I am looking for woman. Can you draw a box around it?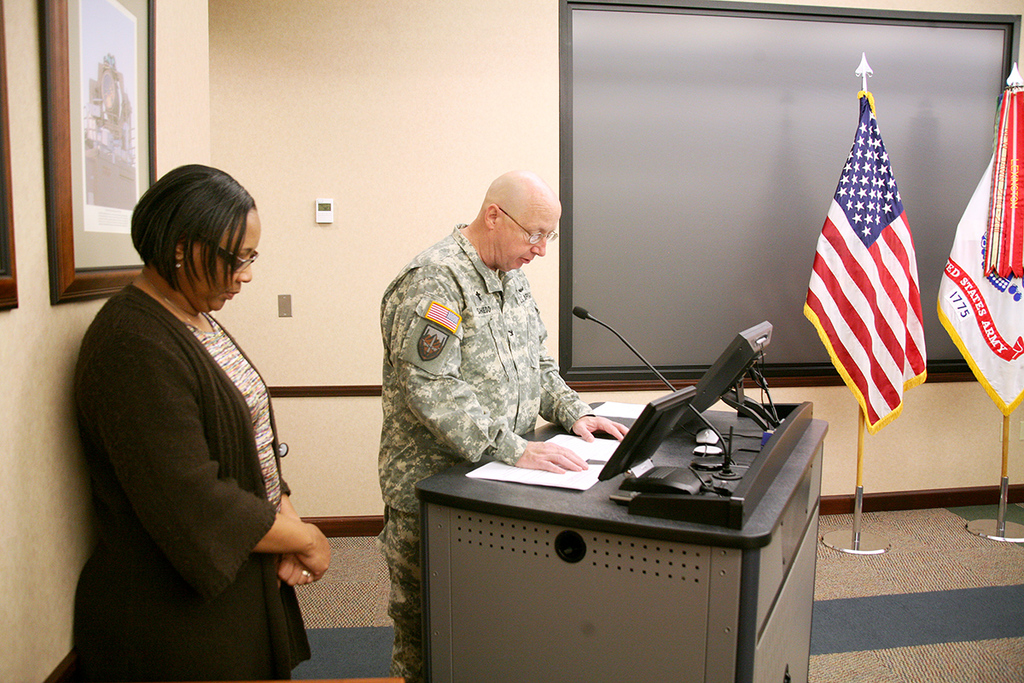
Sure, the bounding box is locate(67, 162, 333, 675).
